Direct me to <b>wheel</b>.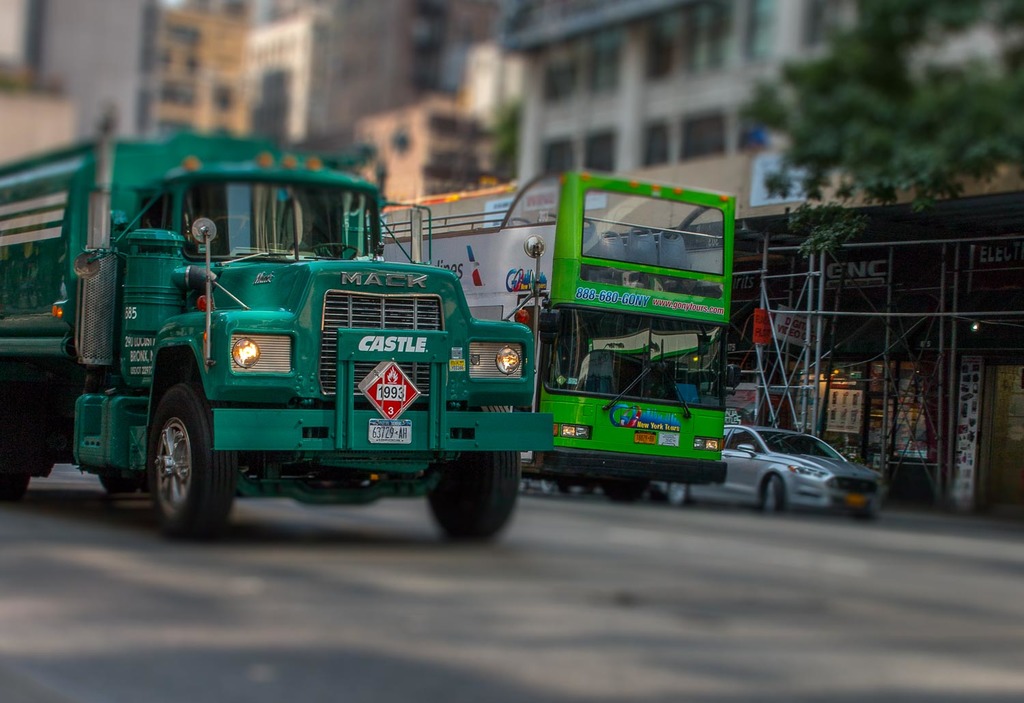
Direction: x1=668, y1=483, x2=691, y2=505.
